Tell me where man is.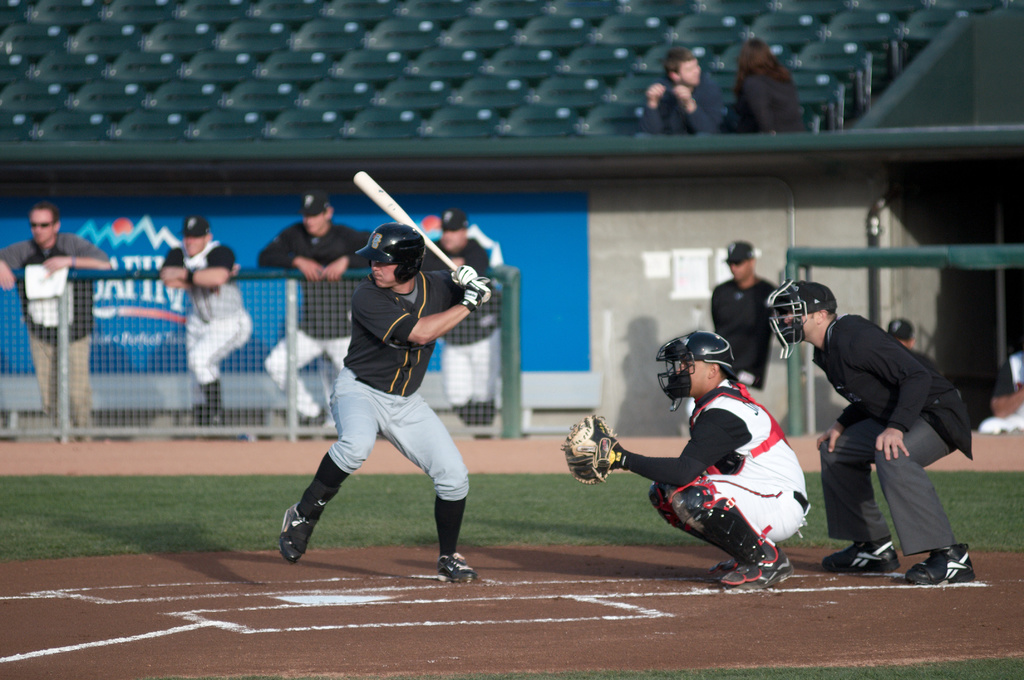
man is at (775,257,980,589).
